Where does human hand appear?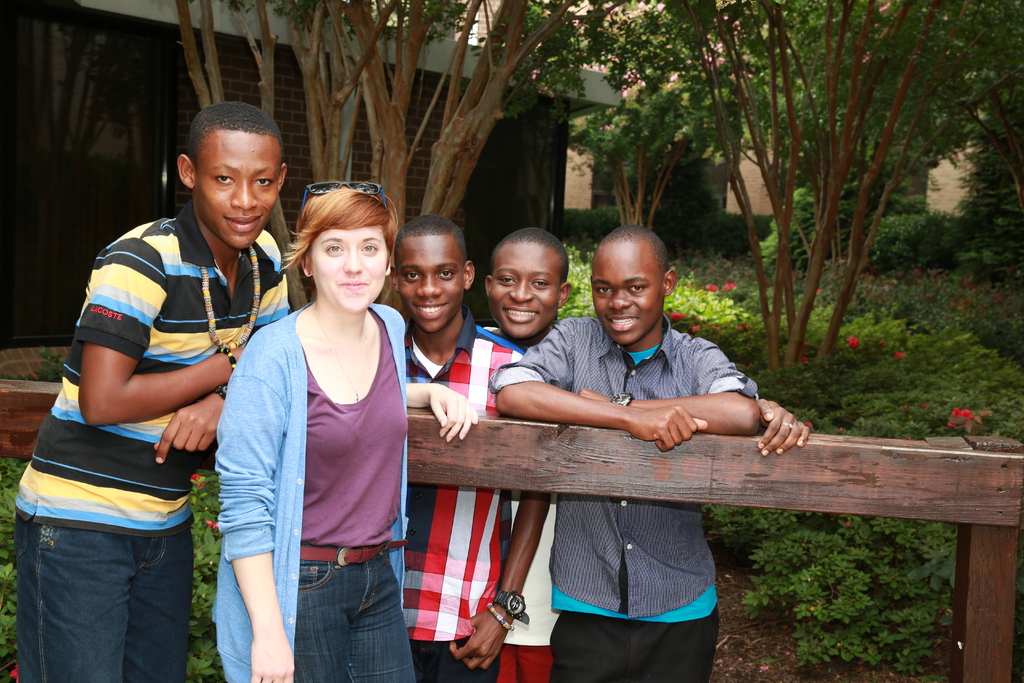
Appears at left=447, top=603, right=513, bottom=674.
